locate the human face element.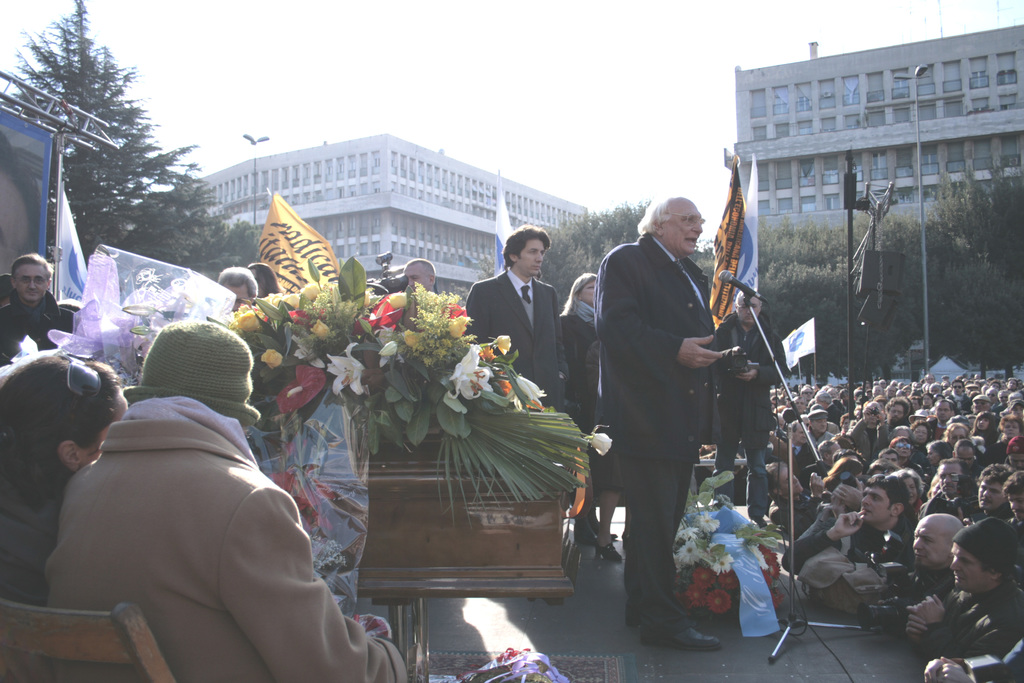
Element bbox: pyautogui.locateOnScreen(890, 402, 907, 425).
